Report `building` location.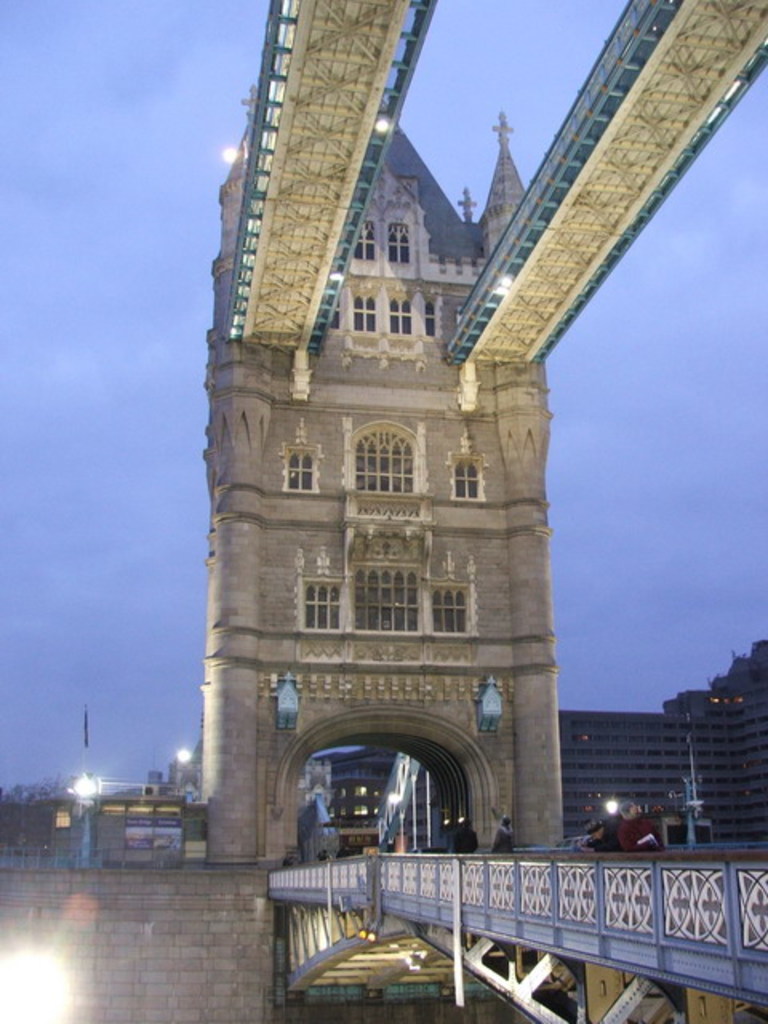
Report: (197, 109, 563, 878).
